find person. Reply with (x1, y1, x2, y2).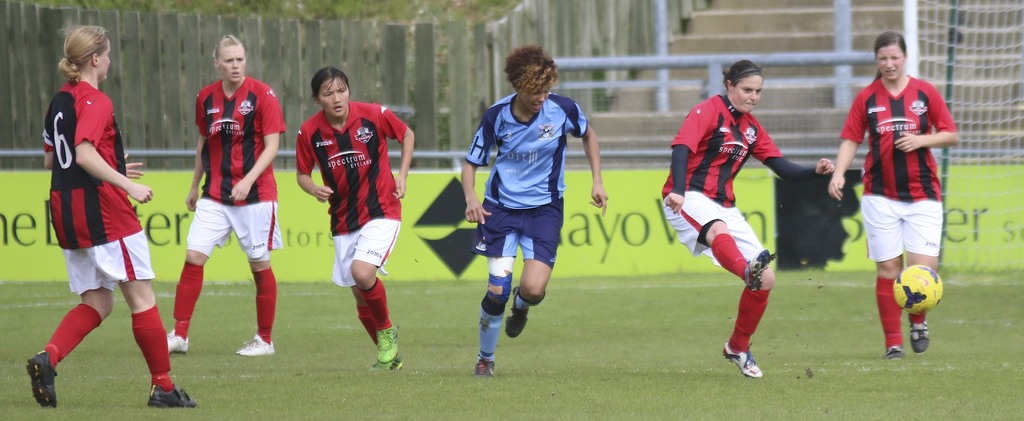
(296, 81, 408, 365).
